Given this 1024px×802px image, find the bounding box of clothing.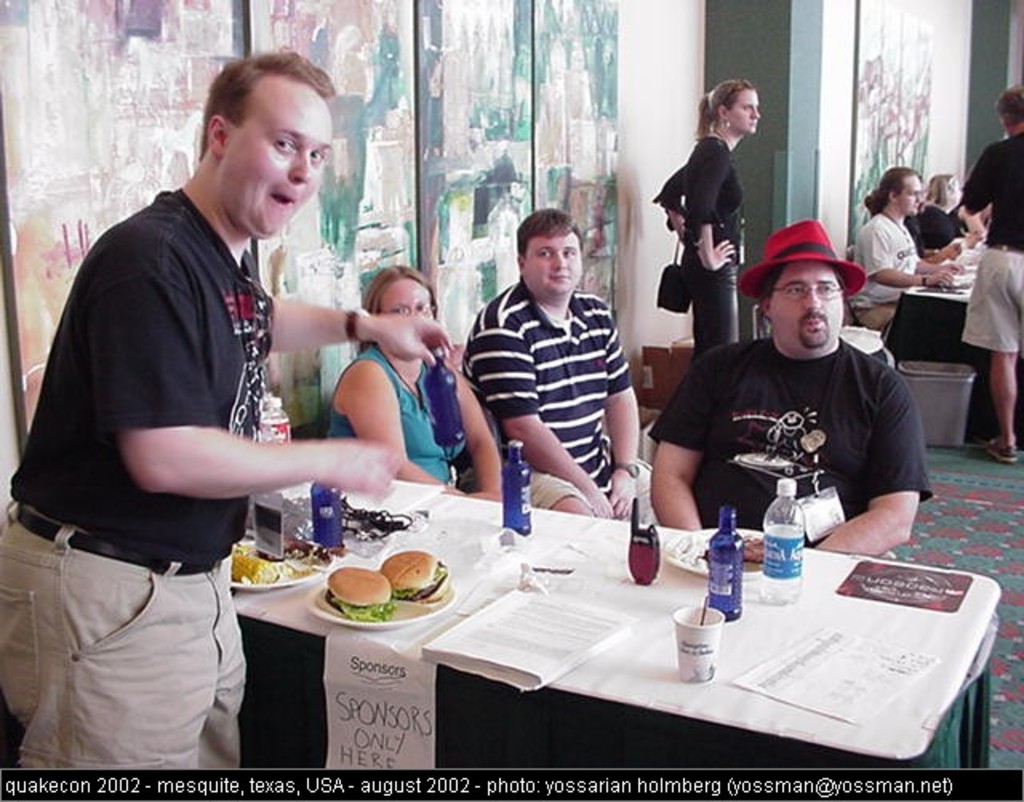
915,210,954,261.
